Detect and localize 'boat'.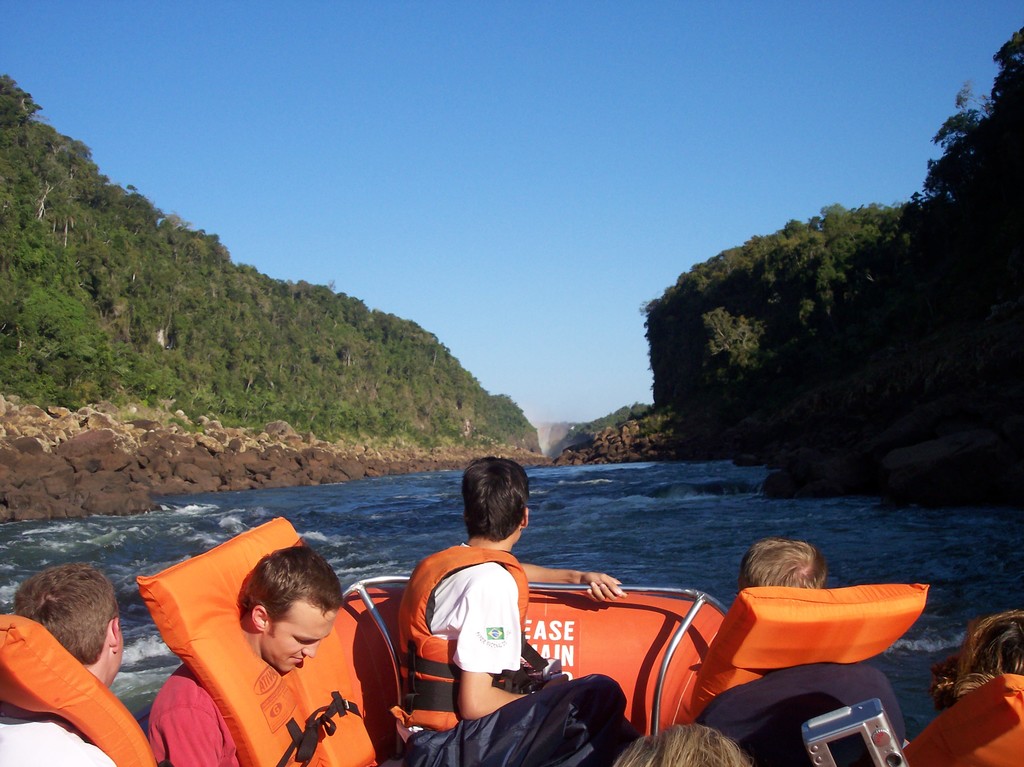
Localized at [138,573,730,766].
